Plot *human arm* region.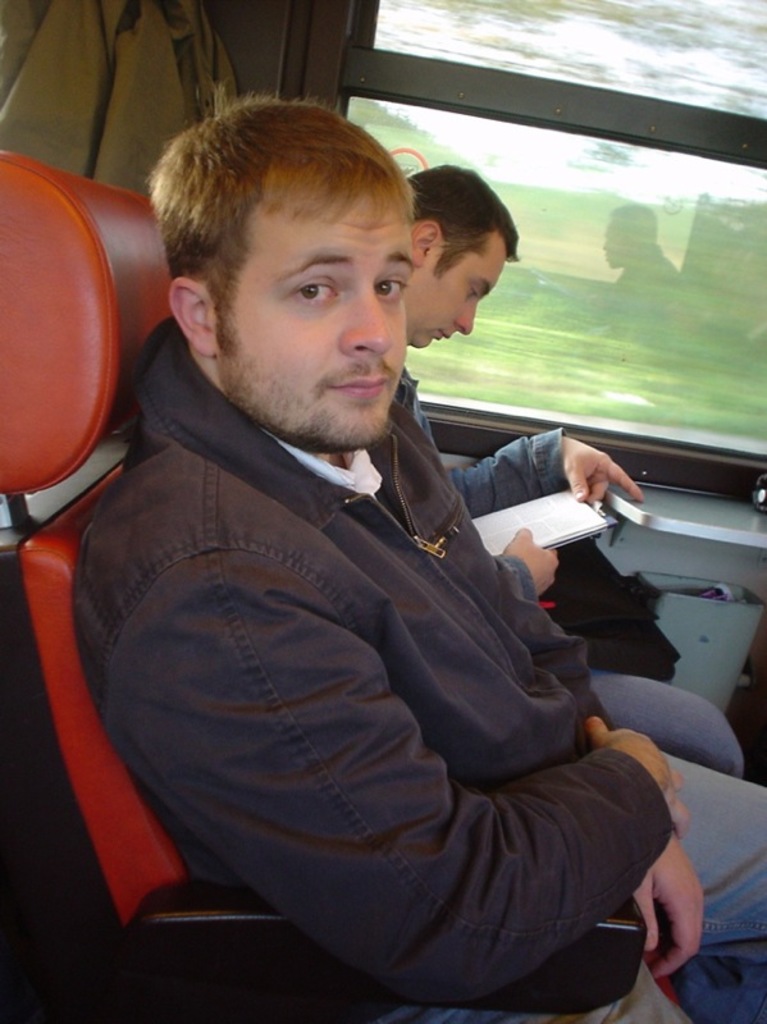
Plotted at x1=539 y1=589 x2=717 y2=979.
